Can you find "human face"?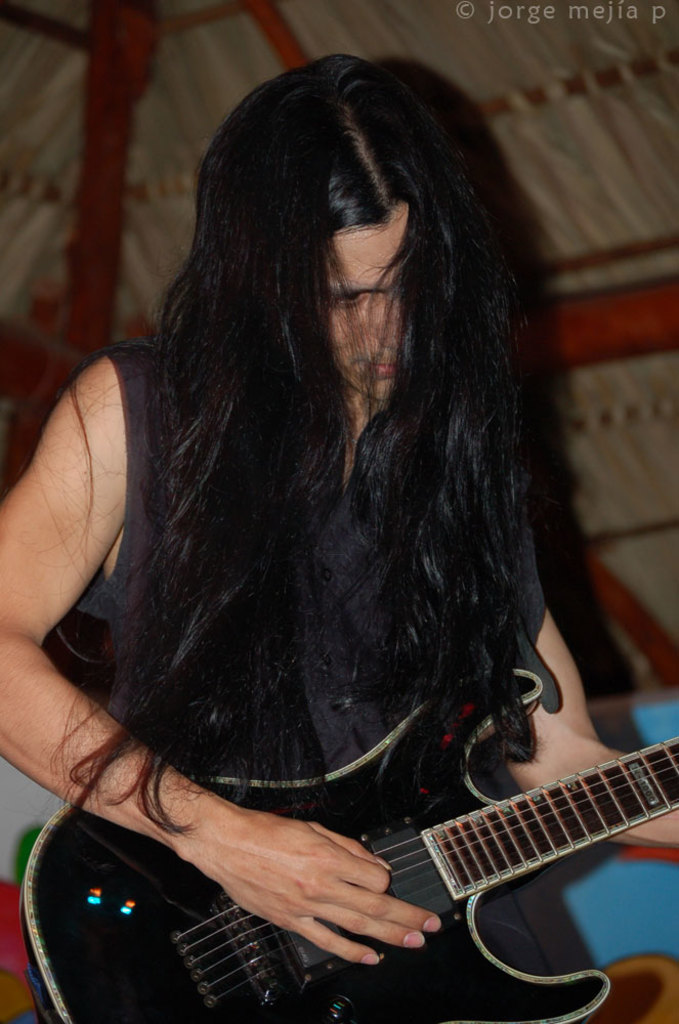
Yes, bounding box: (330, 202, 409, 399).
